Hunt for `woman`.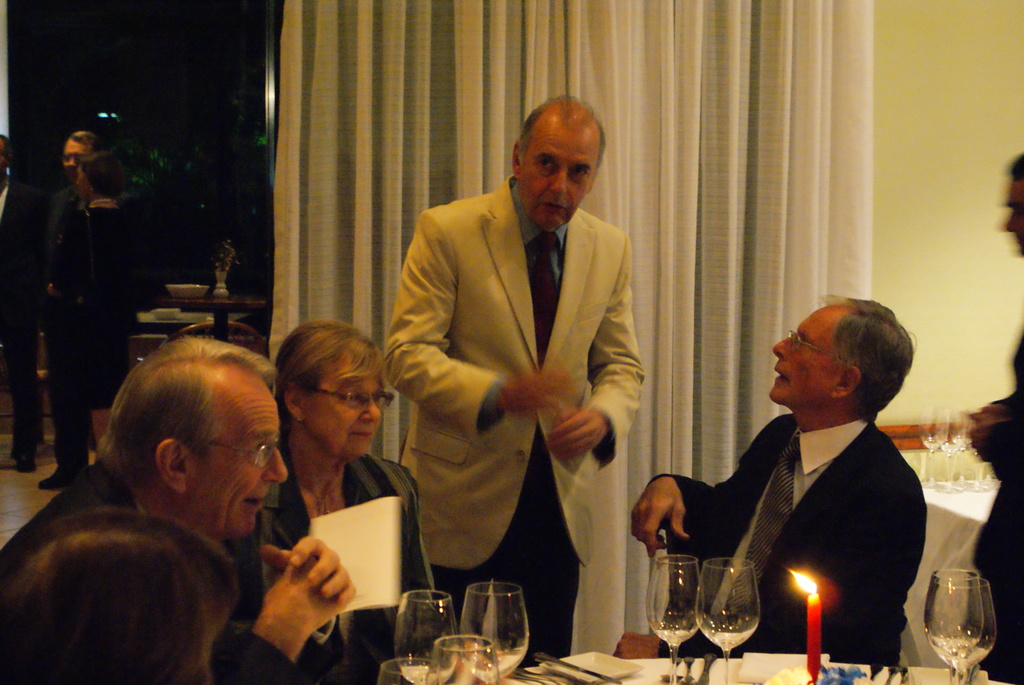
Hunted down at <region>233, 308, 417, 664</region>.
